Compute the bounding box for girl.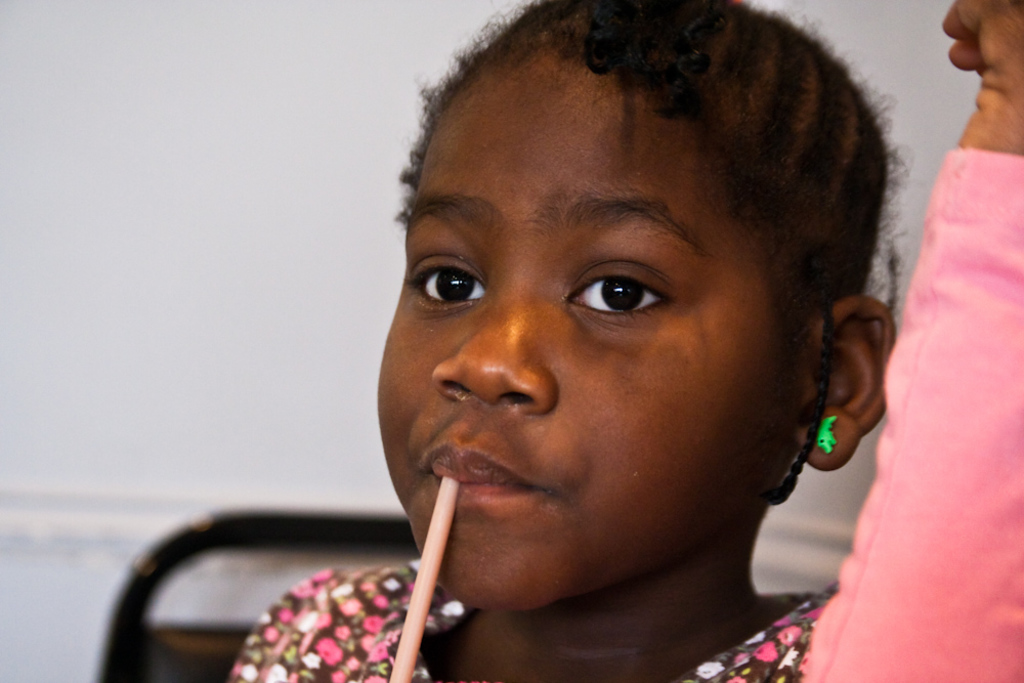
<bbox>229, 0, 1023, 682</bbox>.
